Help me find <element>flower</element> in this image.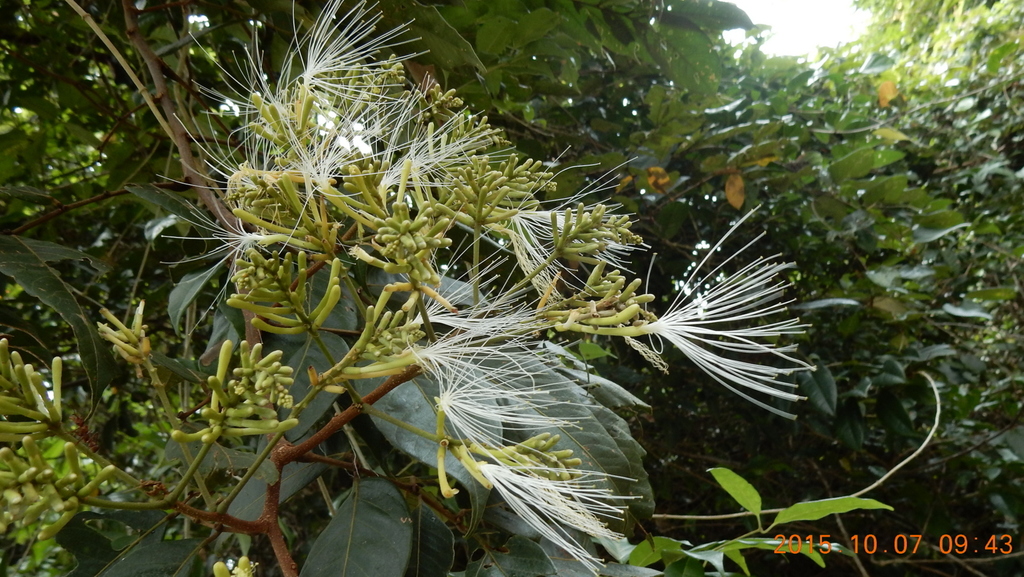
Found it: box(649, 209, 819, 423).
